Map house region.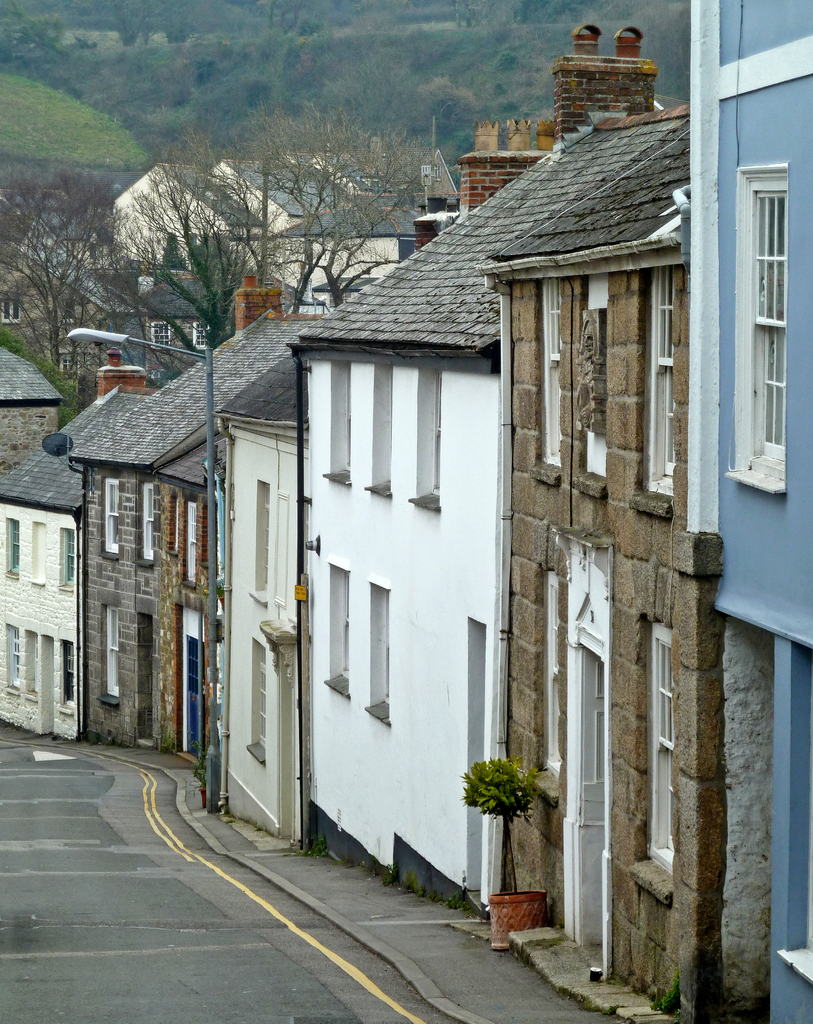
Mapped to Rect(59, 379, 155, 738).
